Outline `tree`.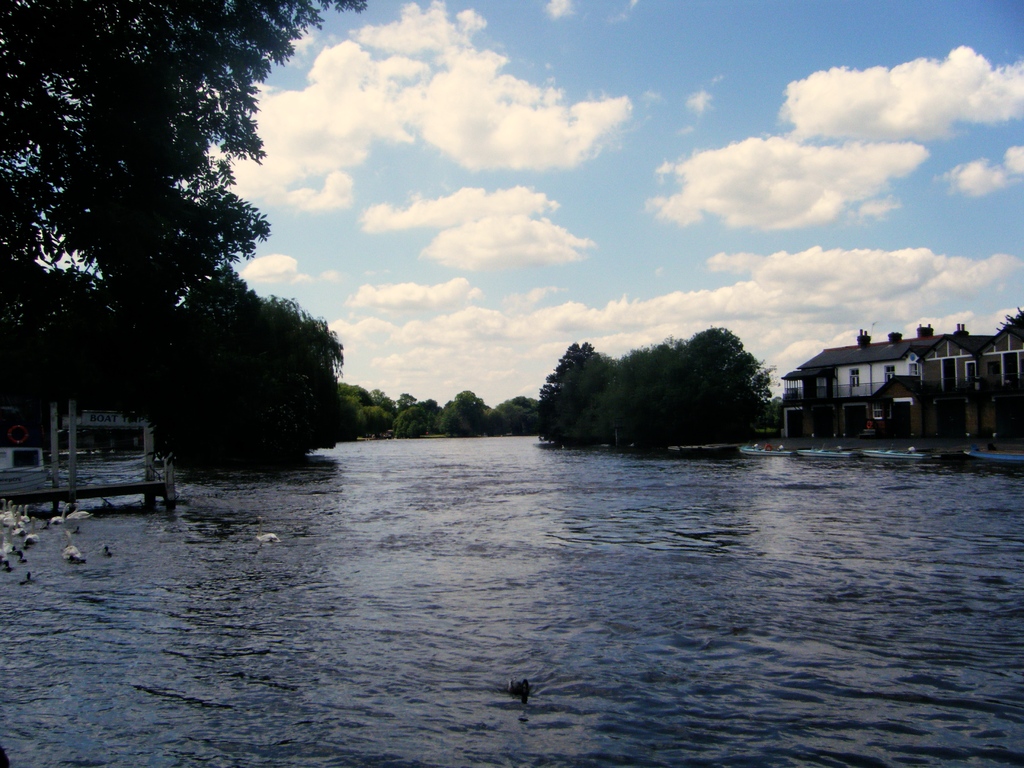
Outline: {"left": 605, "top": 322, "right": 782, "bottom": 467}.
